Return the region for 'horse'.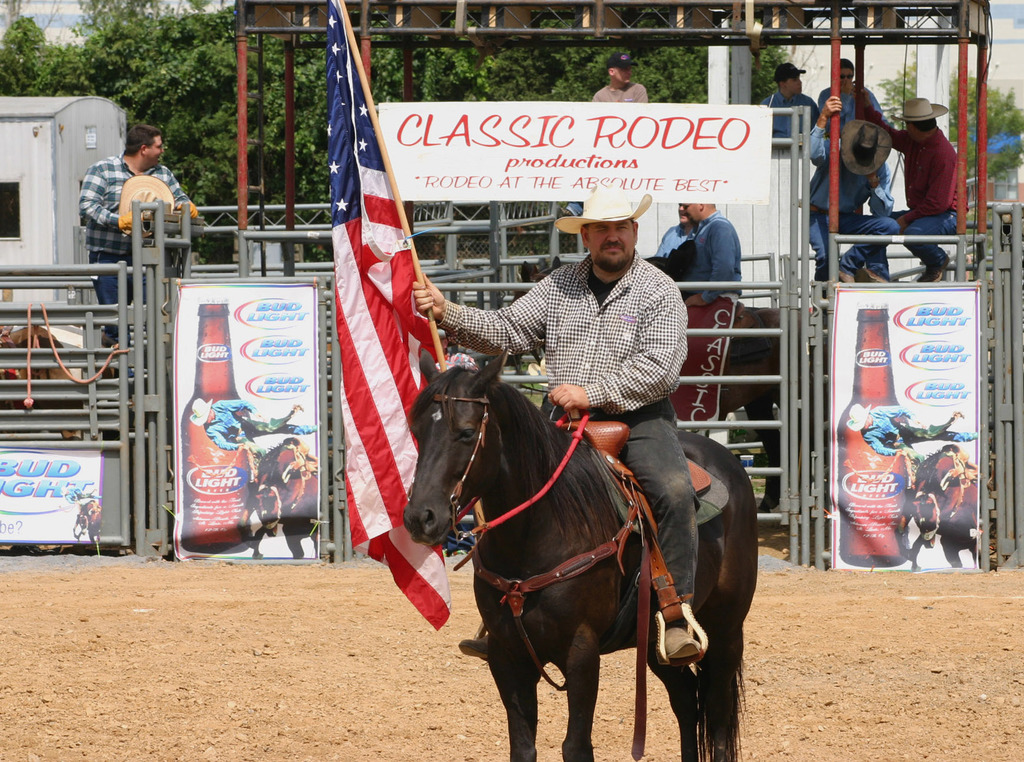
locate(247, 444, 321, 559).
